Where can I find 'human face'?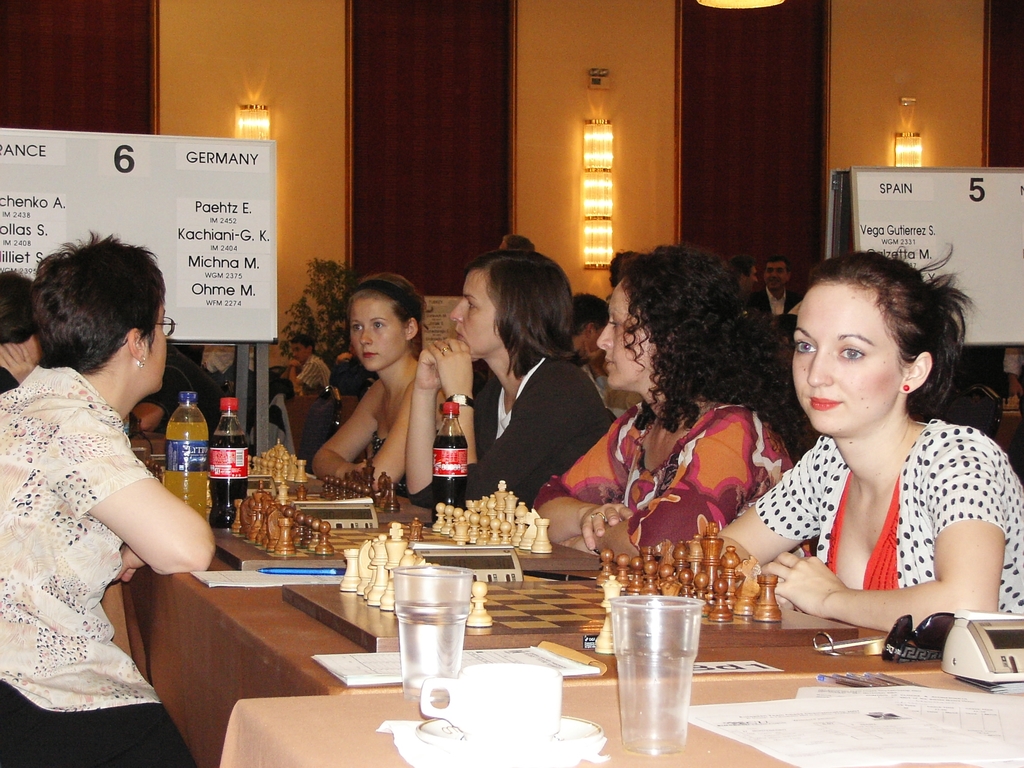
You can find it at (x1=452, y1=260, x2=497, y2=359).
